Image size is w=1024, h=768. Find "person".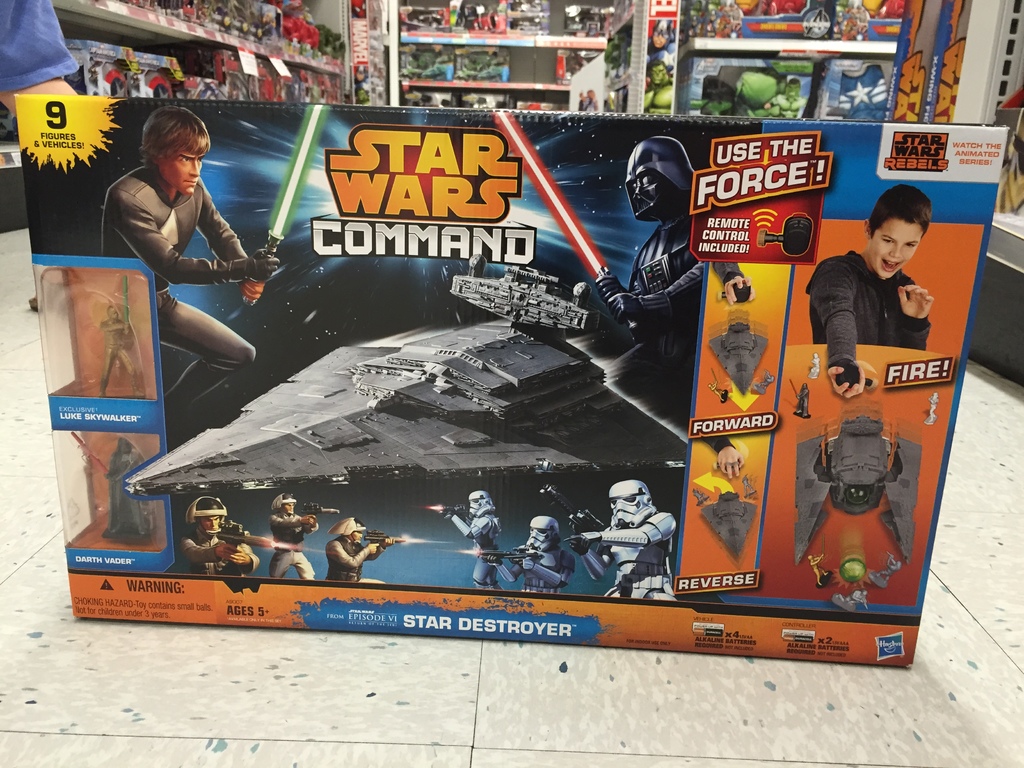
514:525:577:590.
